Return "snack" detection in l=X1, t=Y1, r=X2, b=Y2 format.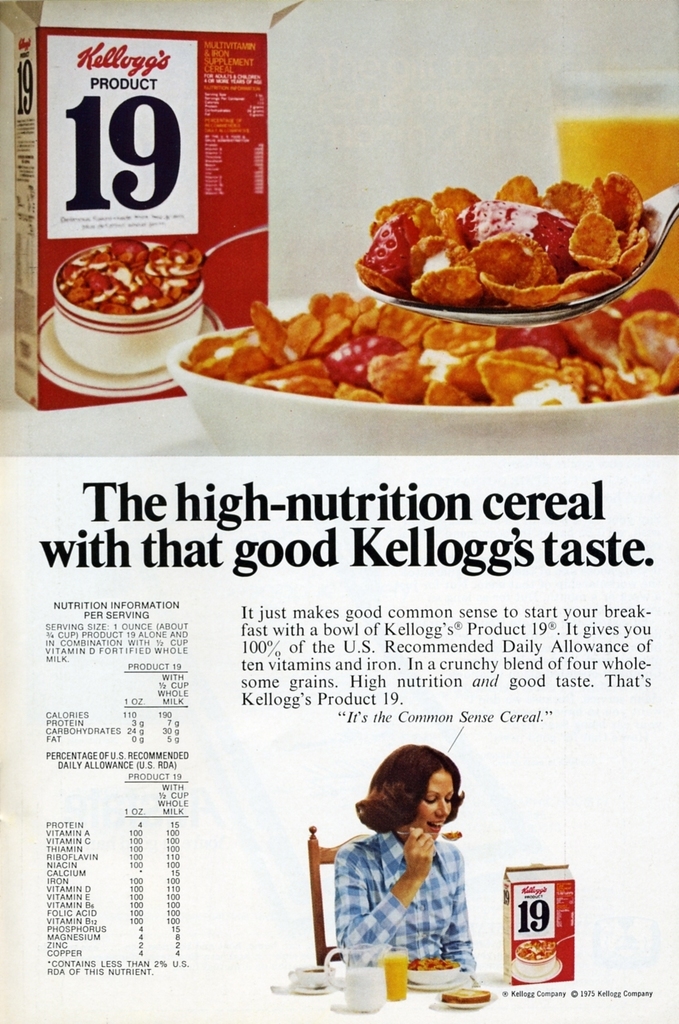
l=515, t=939, r=557, b=961.
